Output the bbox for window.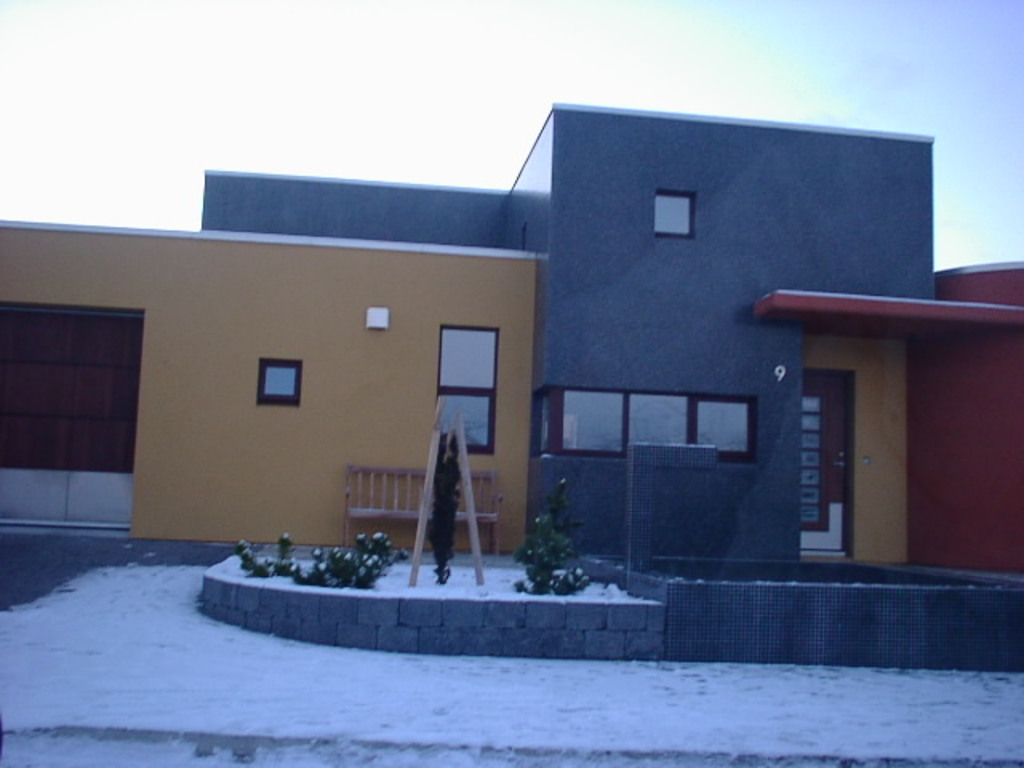
bbox(440, 326, 496, 450).
